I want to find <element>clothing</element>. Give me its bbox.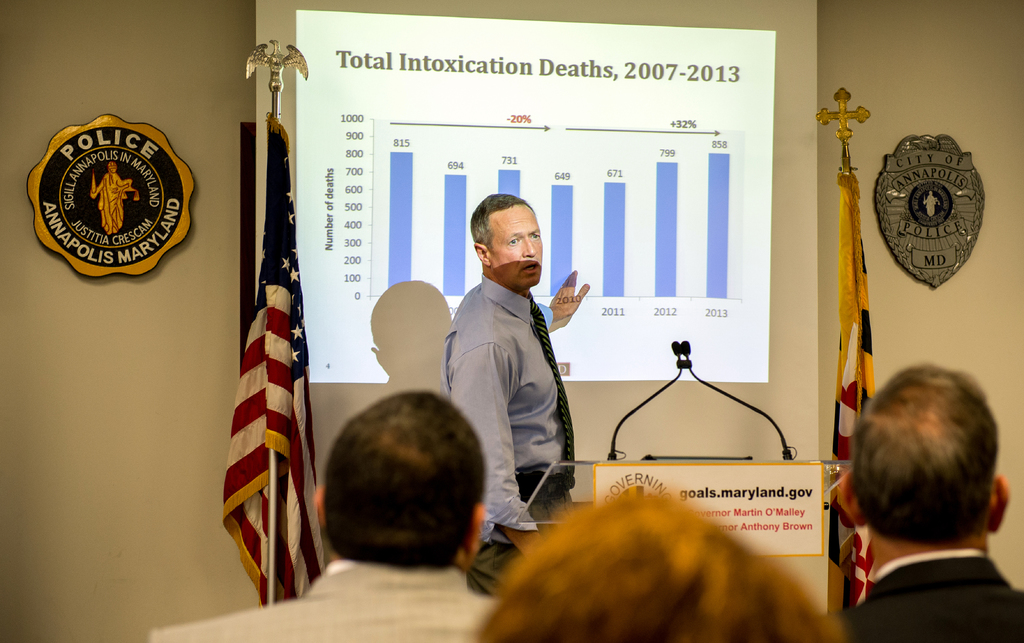
838 555 1023 642.
